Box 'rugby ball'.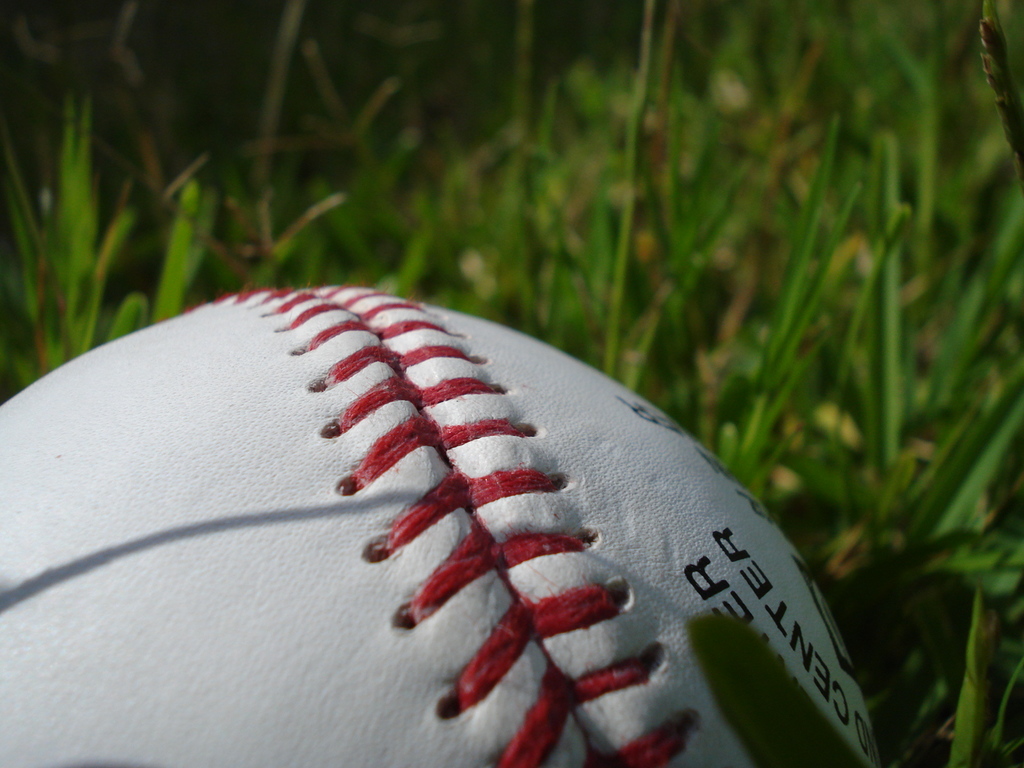
<box>282,304,757,729</box>.
